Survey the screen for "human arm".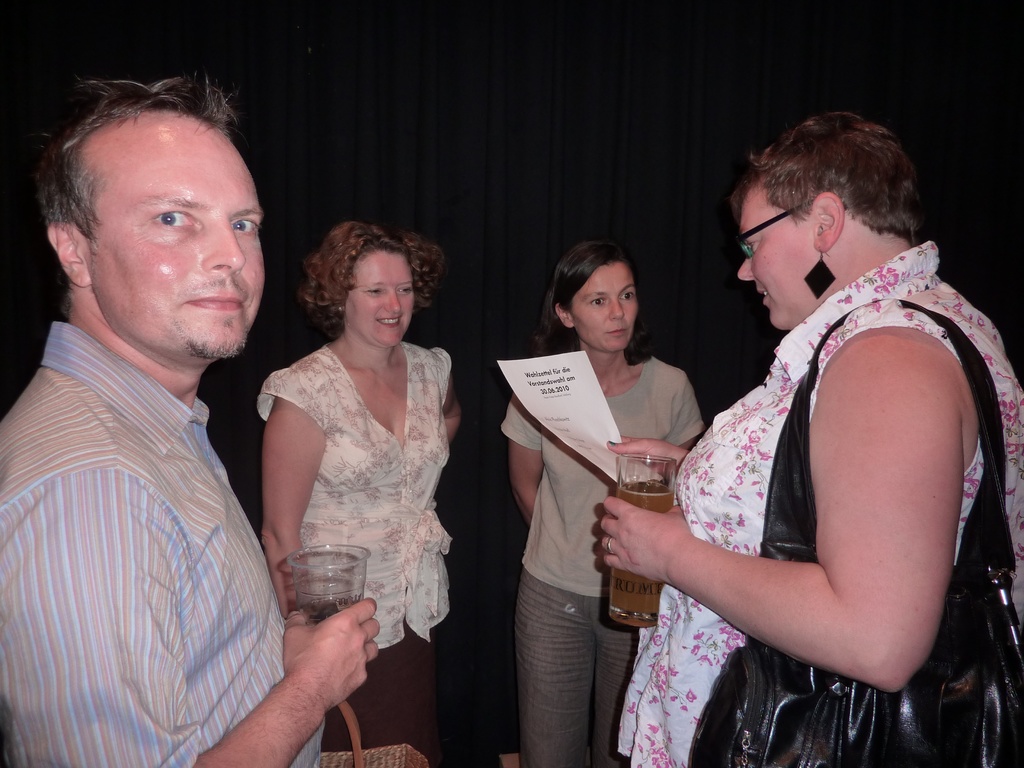
Survey found: box=[505, 399, 541, 525].
